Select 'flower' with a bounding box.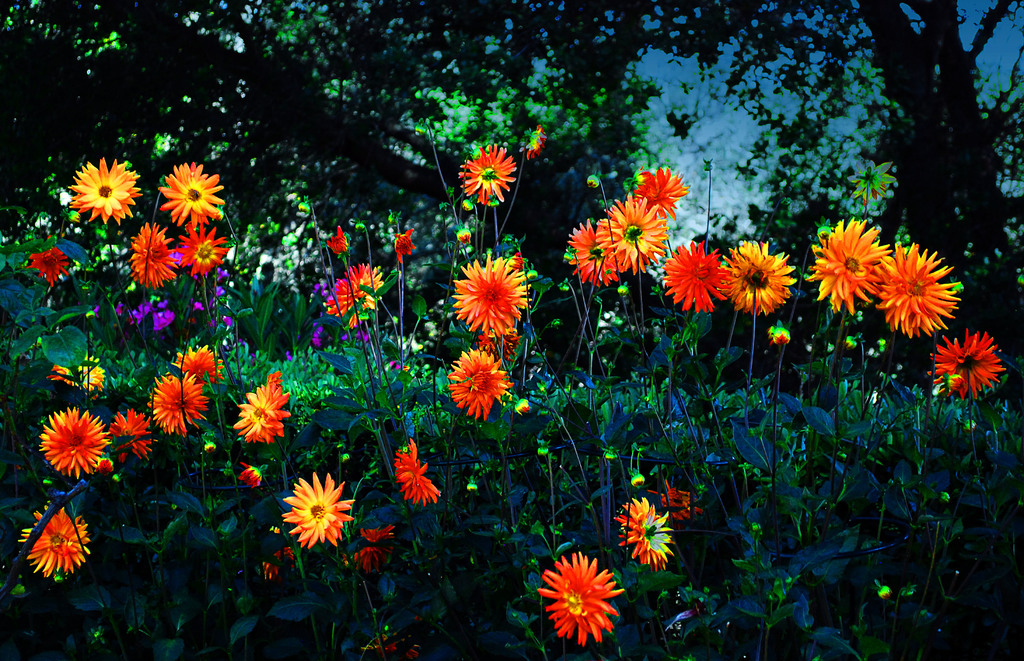
[left=280, top=473, right=353, bottom=553].
